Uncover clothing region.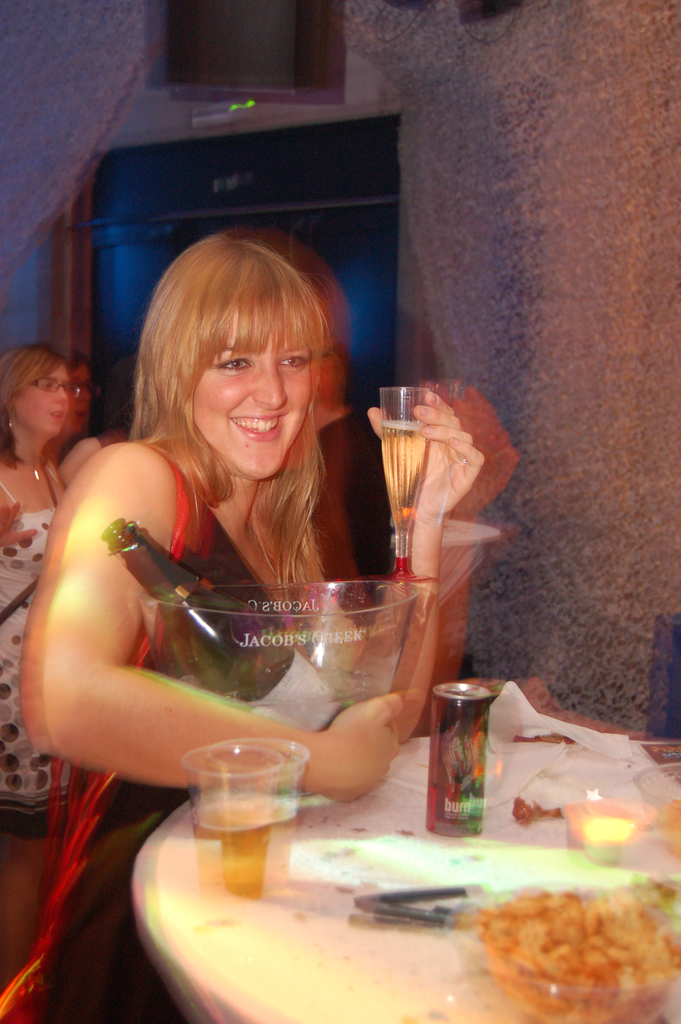
Uncovered: locate(0, 434, 319, 1023).
